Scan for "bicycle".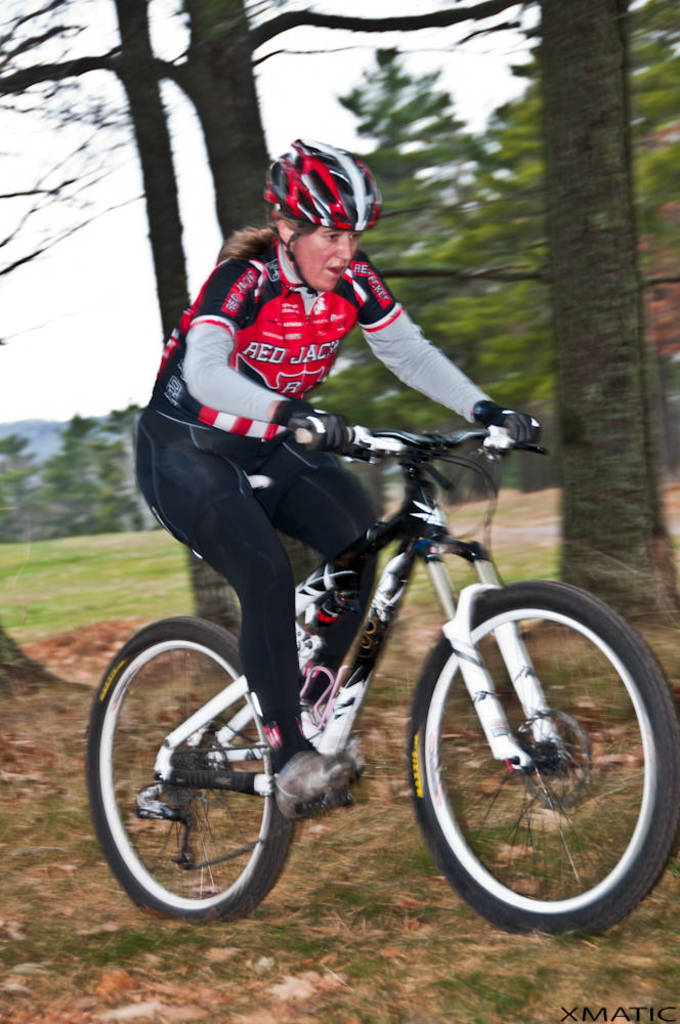
Scan result: [78,378,658,942].
